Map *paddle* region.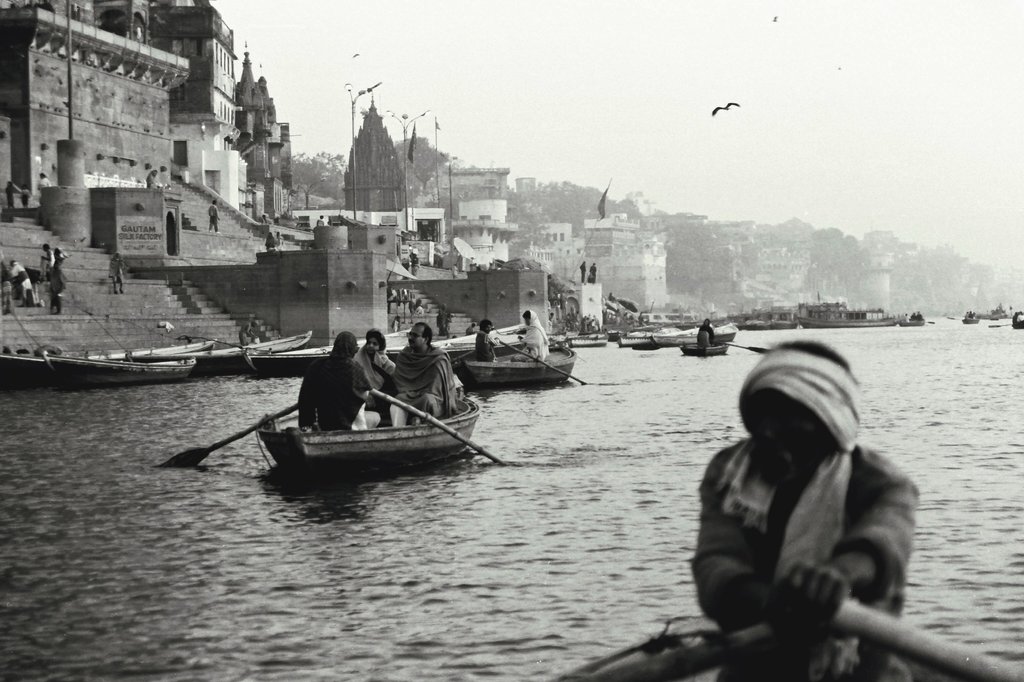
Mapped to <box>828,602,1023,681</box>.
